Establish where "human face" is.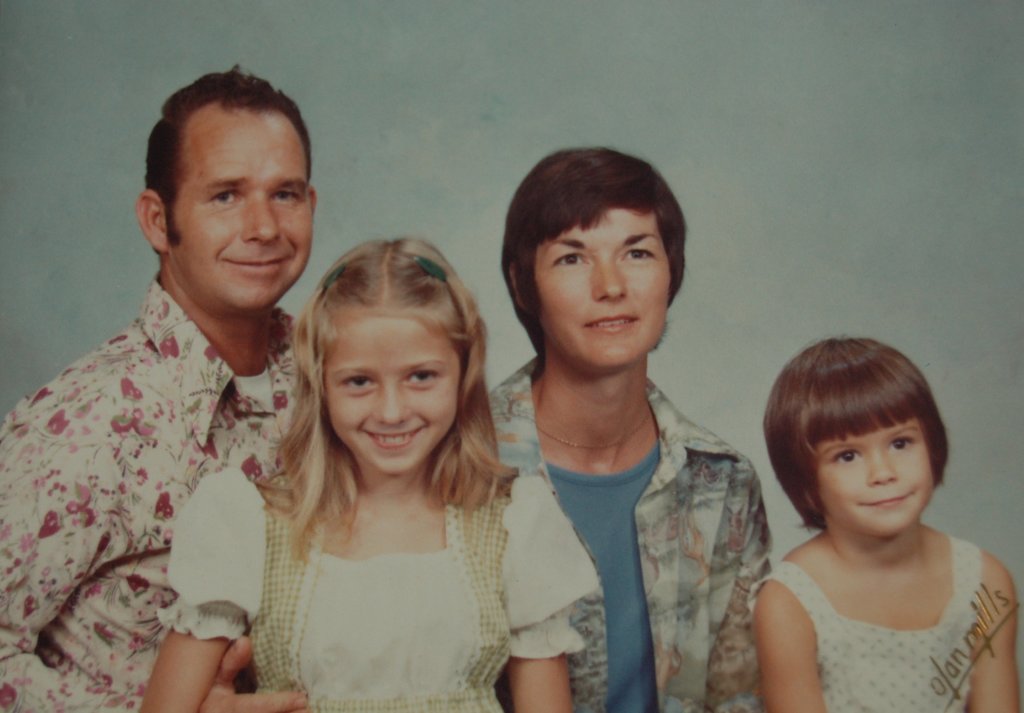
Established at bbox=(325, 317, 459, 476).
